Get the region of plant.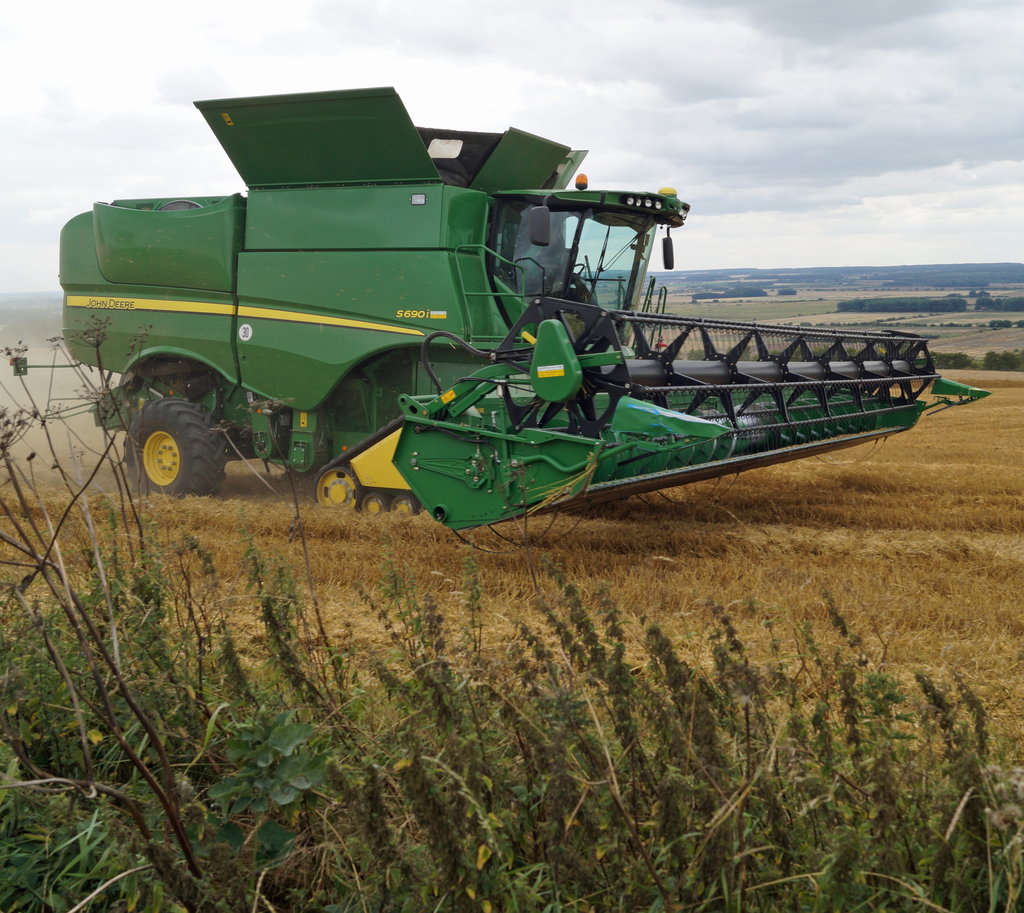
<box>974,317,1020,325</box>.
